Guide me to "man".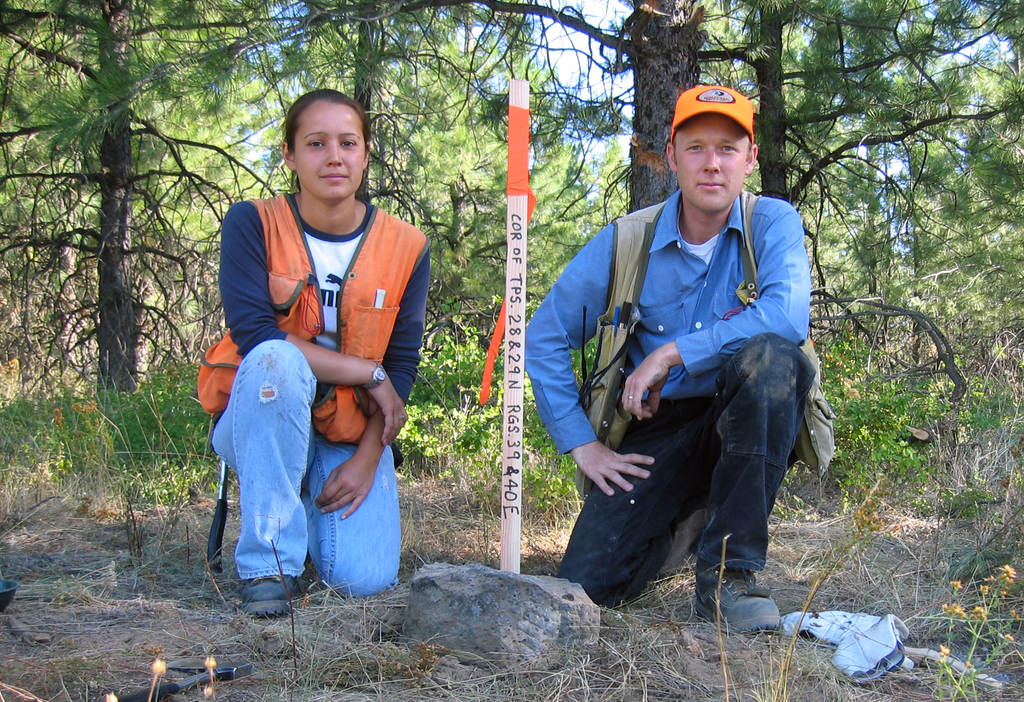
Guidance: 547, 98, 824, 621.
